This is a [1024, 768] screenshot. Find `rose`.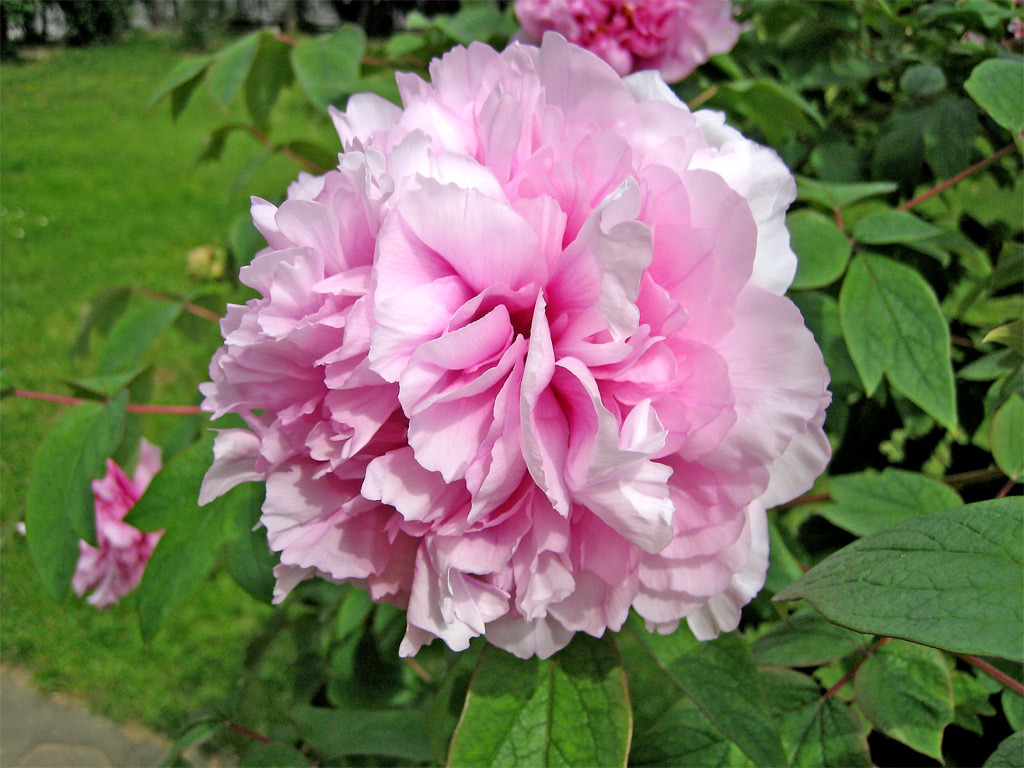
Bounding box: (x1=200, y1=28, x2=836, y2=664).
